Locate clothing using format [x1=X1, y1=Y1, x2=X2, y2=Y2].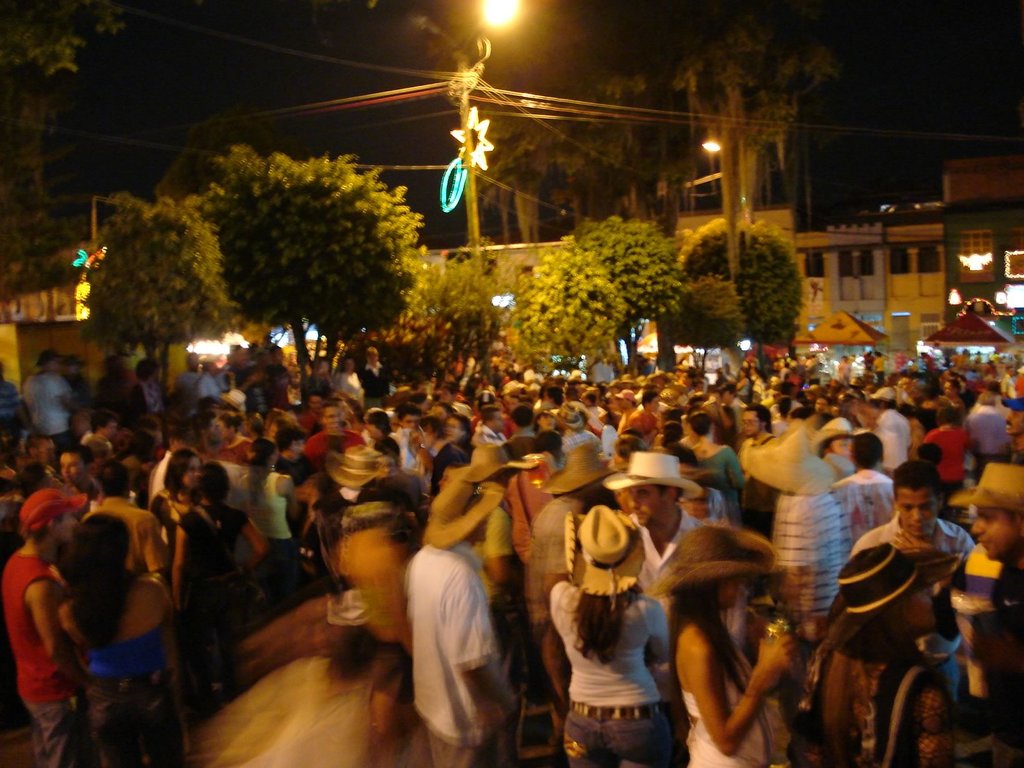
[x1=392, y1=531, x2=518, y2=760].
